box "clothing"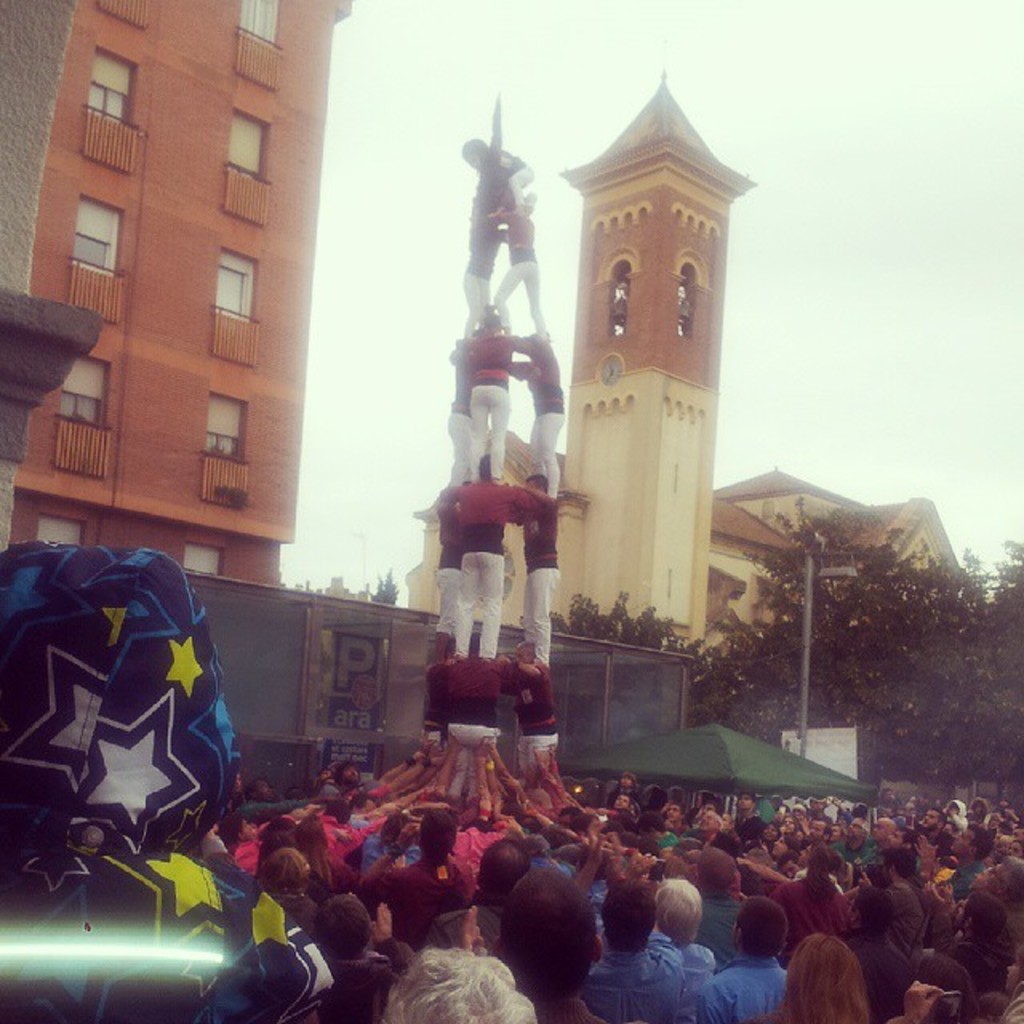
(left=453, top=474, right=562, bottom=635)
